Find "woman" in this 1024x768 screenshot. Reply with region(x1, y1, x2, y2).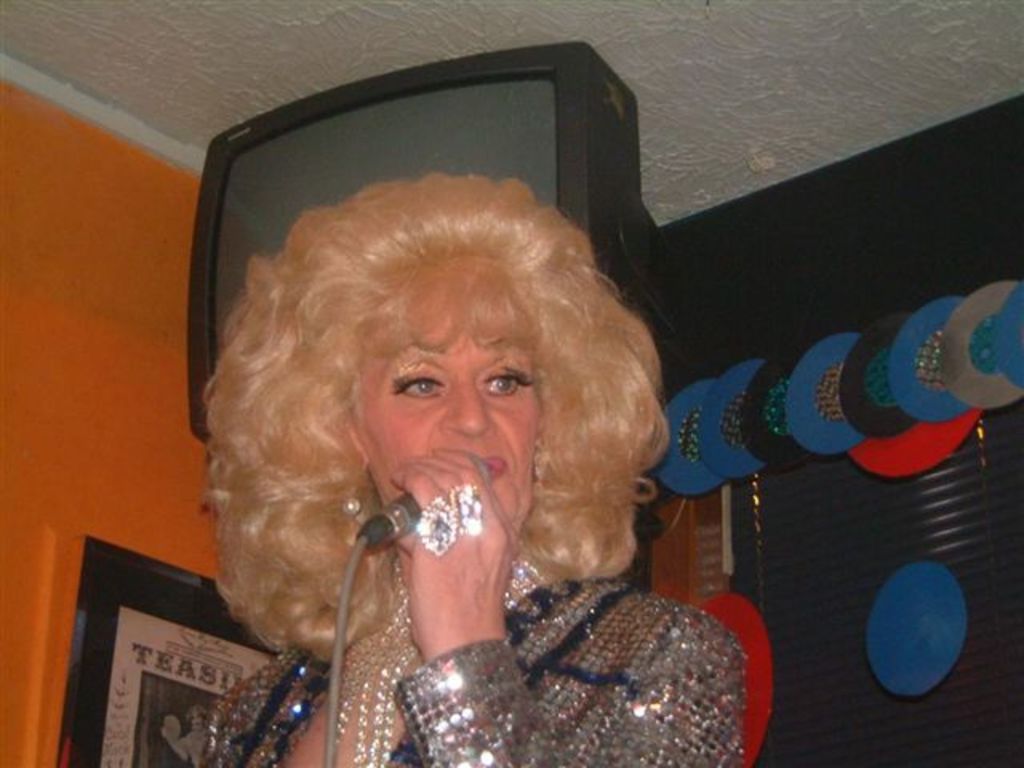
region(205, 166, 662, 763).
